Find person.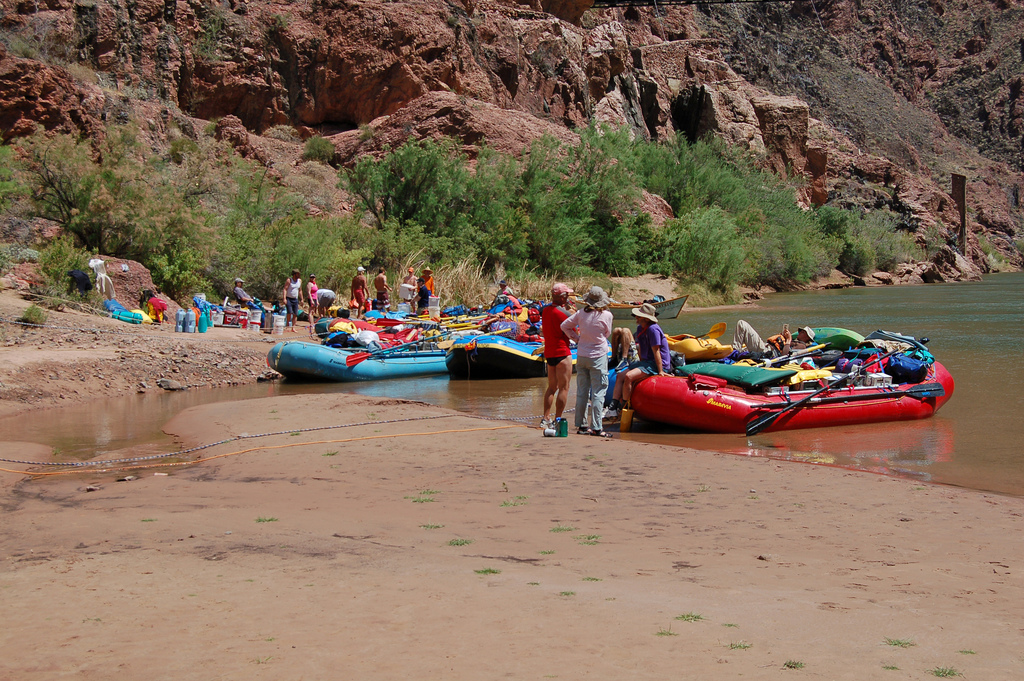
bbox=(721, 321, 814, 365).
